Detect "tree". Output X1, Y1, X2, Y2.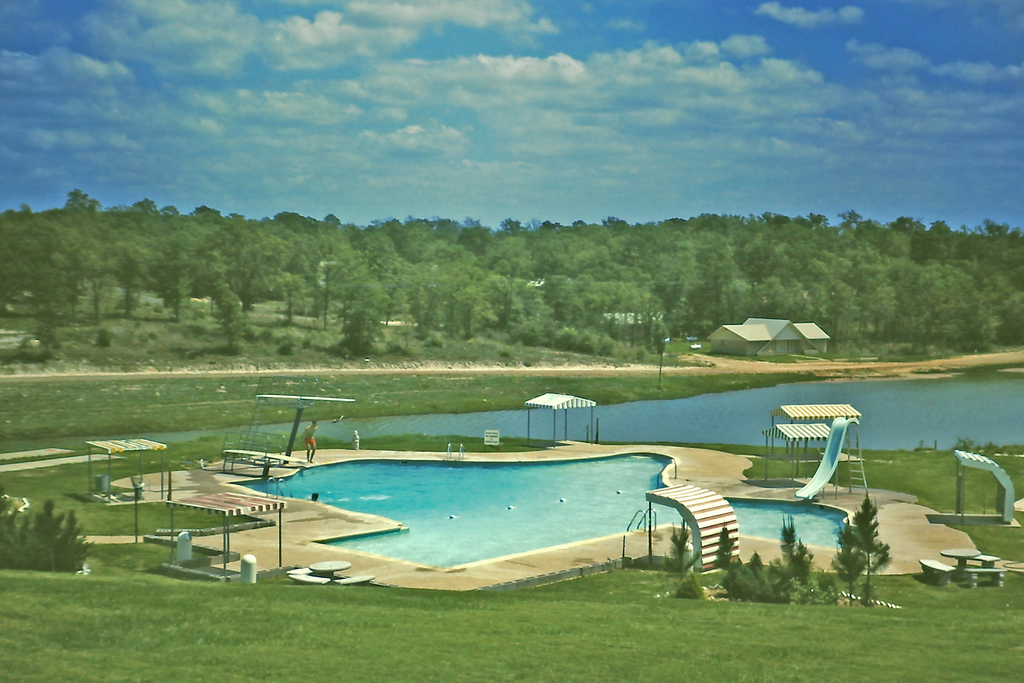
833, 488, 891, 606.
